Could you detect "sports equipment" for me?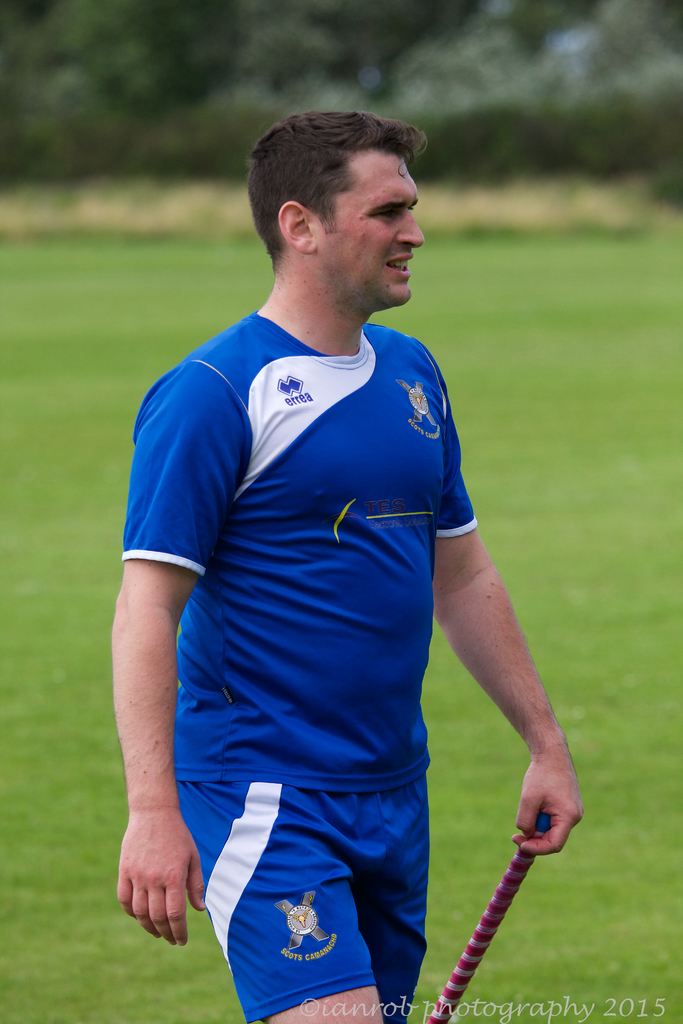
Detection result: bbox=(426, 815, 548, 1023).
